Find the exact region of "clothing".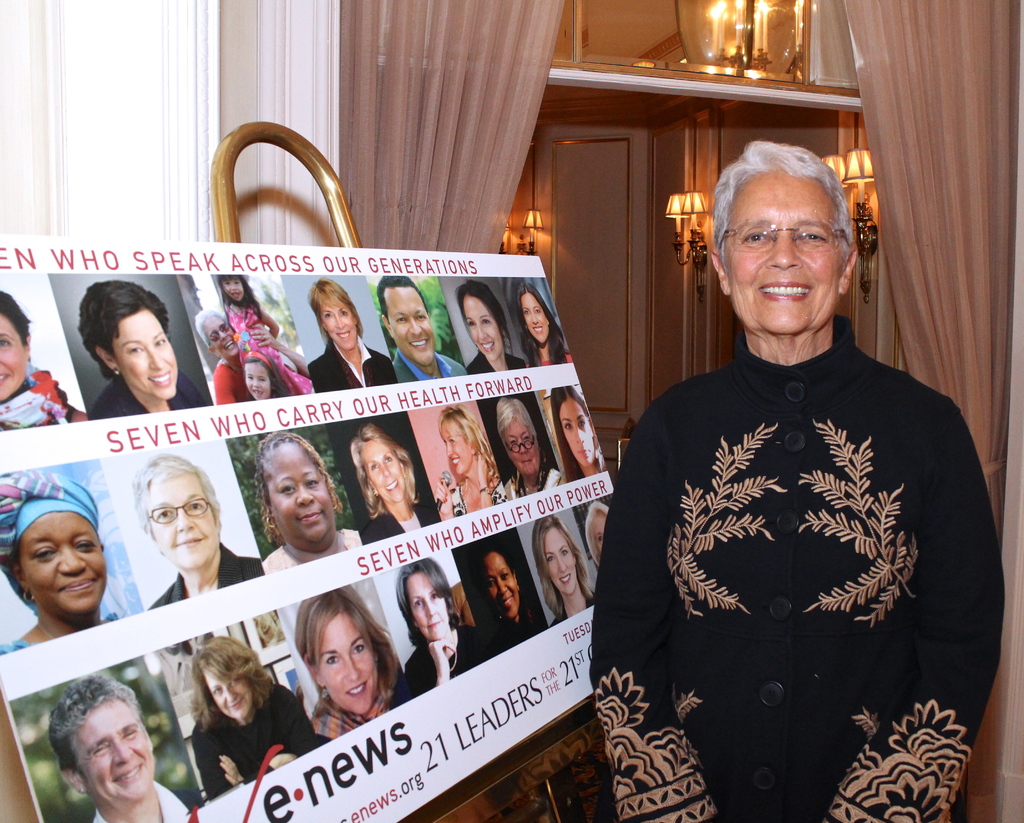
Exact region: select_region(94, 770, 192, 822).
